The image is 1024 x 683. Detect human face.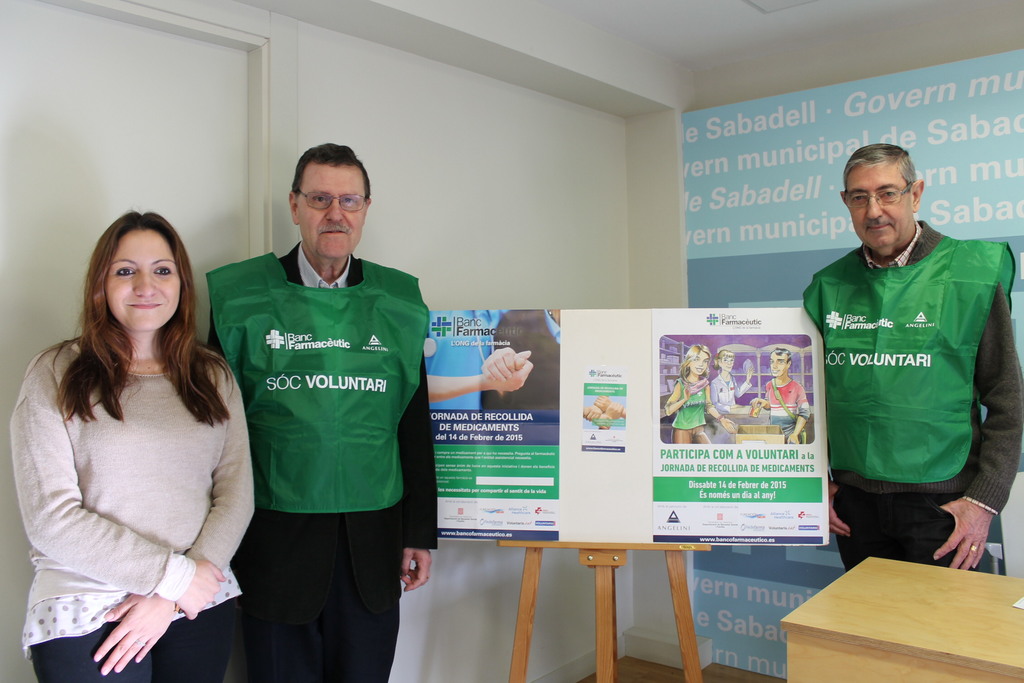
Detection: 689:352:708:374.
